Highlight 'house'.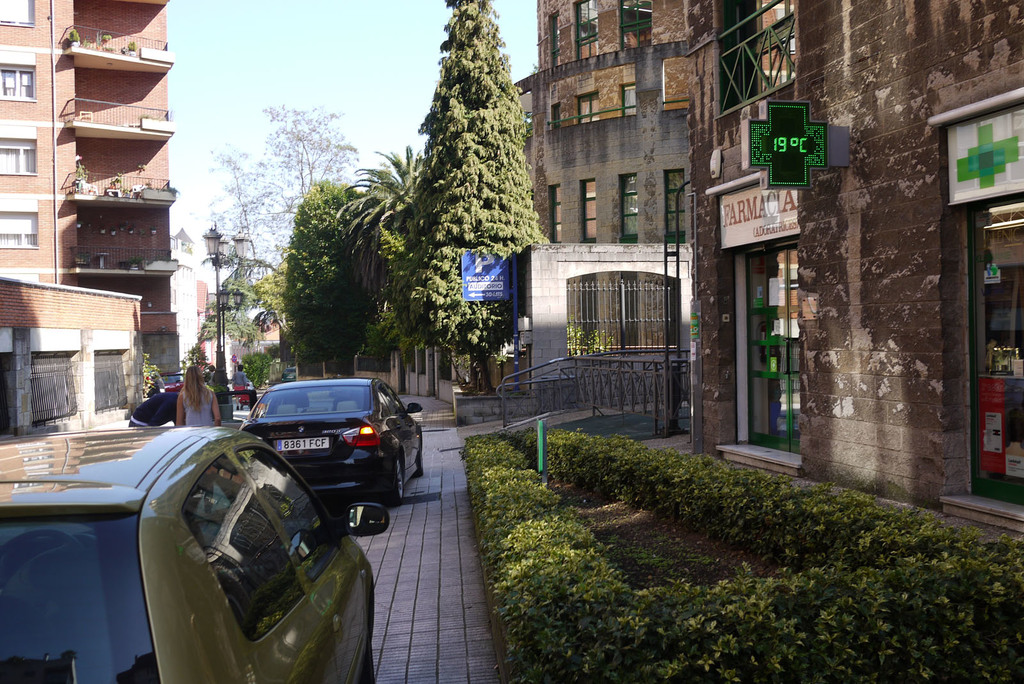
Highlighted region: <region>0, 0, 194, 395</region>.
